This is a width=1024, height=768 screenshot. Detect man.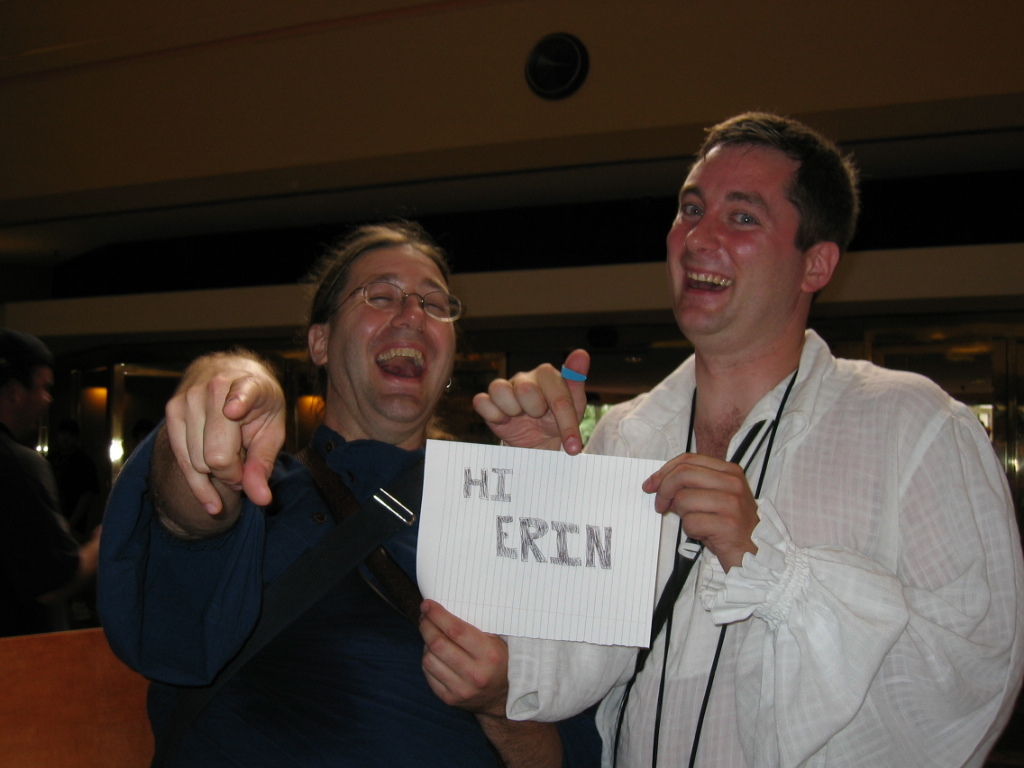
rect(483, 130, 994, 748).
